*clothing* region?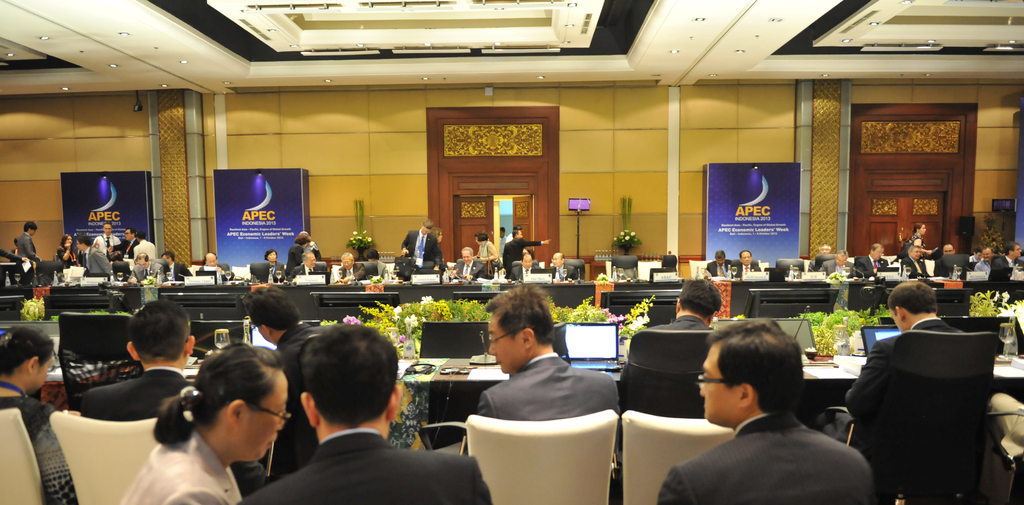
Rect(376, 261, 387, 281)
